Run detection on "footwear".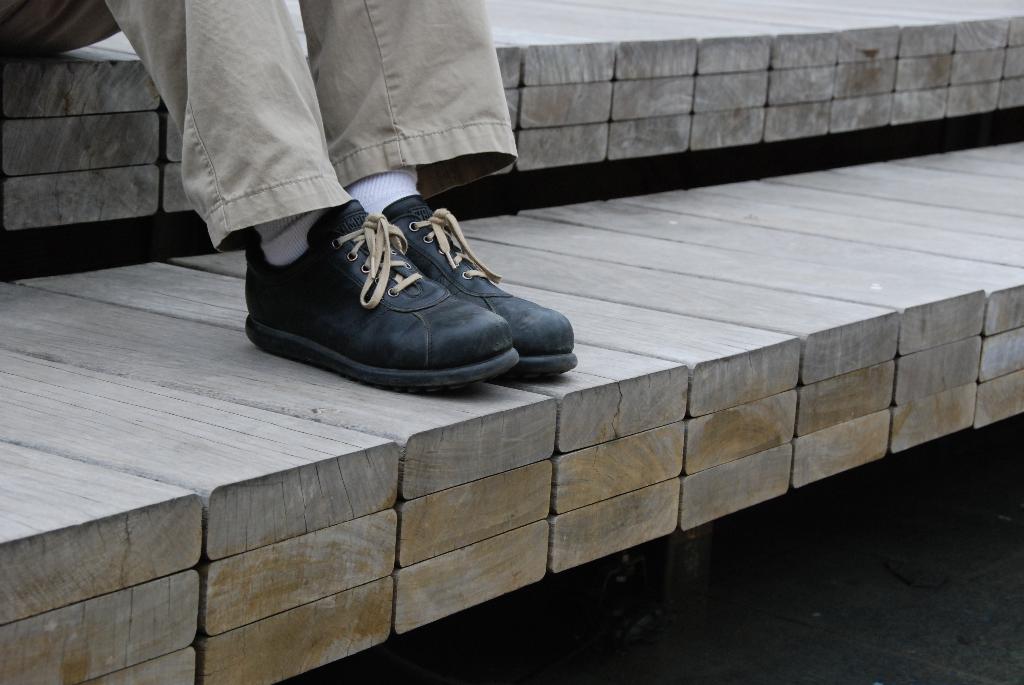
Result: <box>385,200,584,377</box>.
